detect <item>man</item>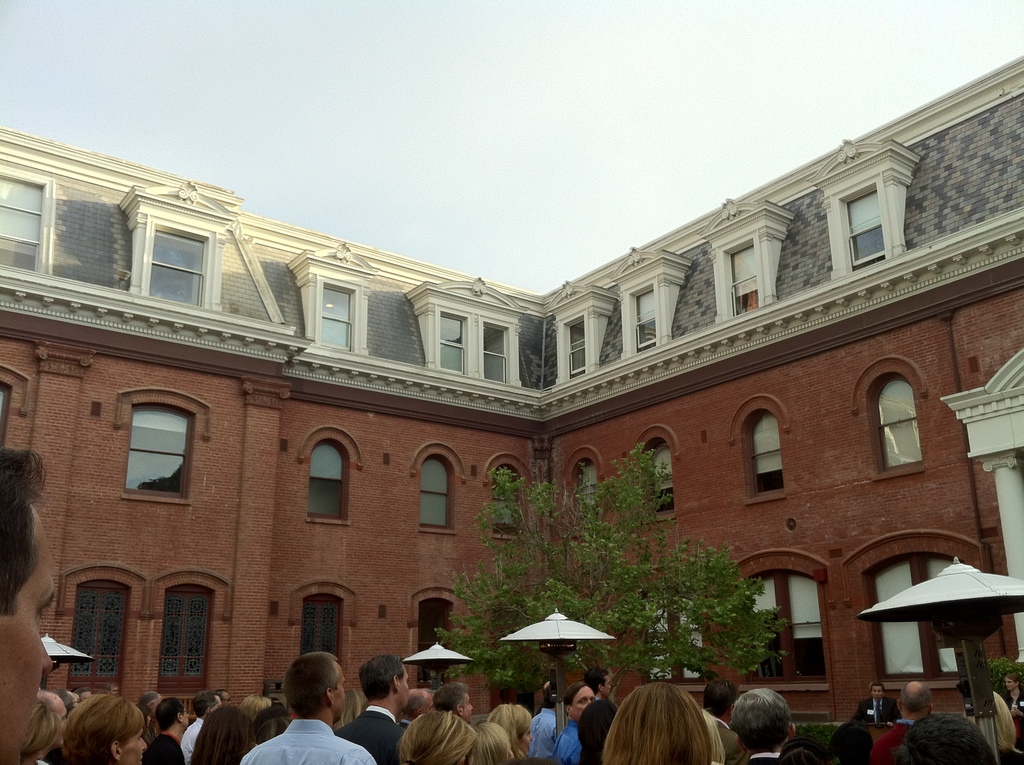
(855, 676, 903, 728)
